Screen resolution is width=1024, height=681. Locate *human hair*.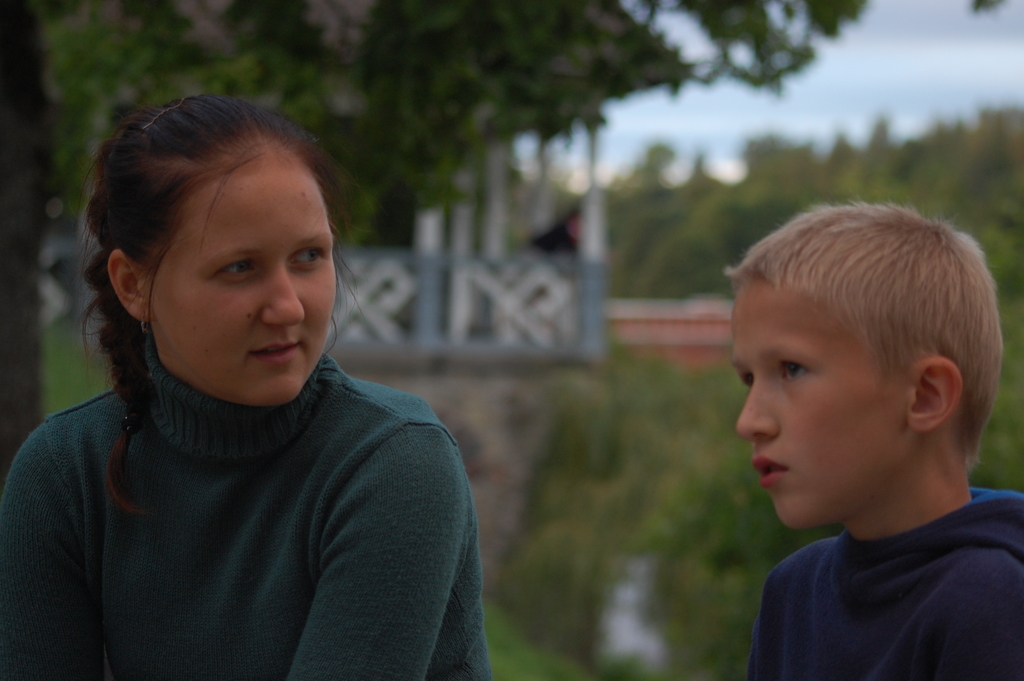
720 197 1007 463.
